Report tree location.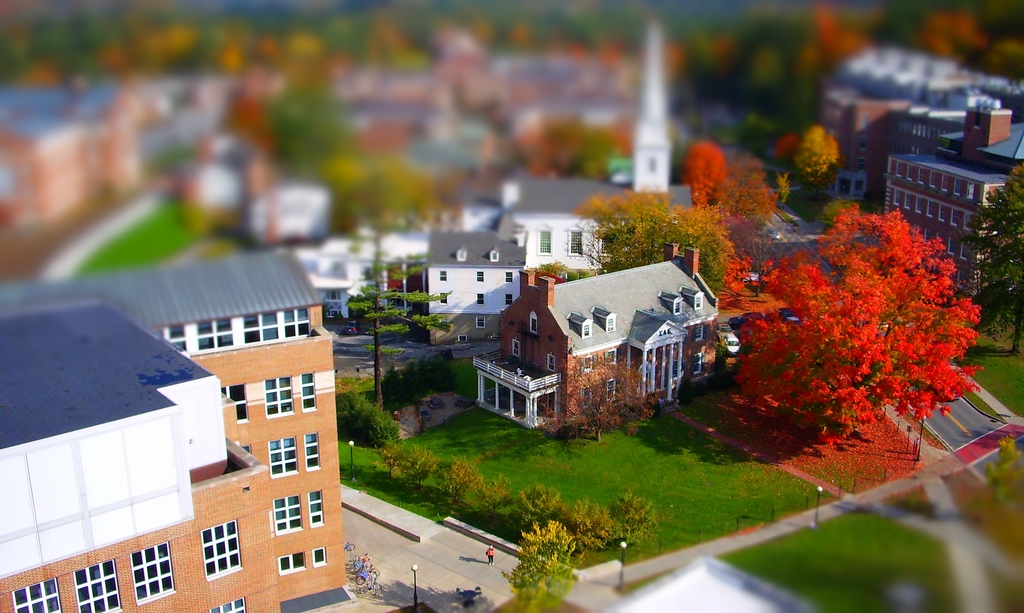
Report: x1=511, y1=537, x2=569, y2=612.
